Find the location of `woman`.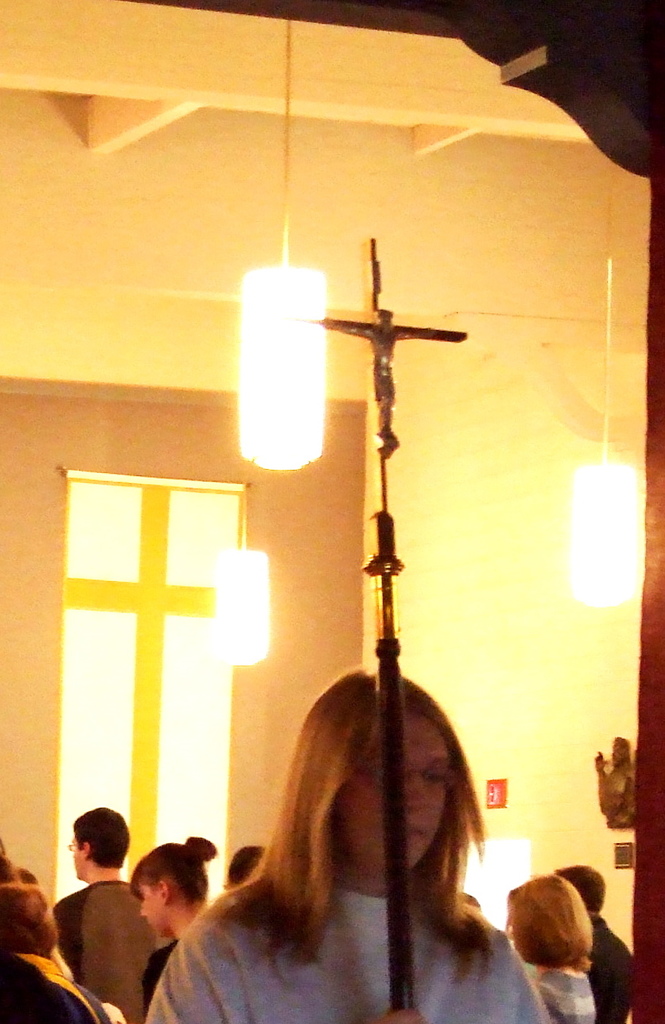
Location: [511,870,592,1023].
